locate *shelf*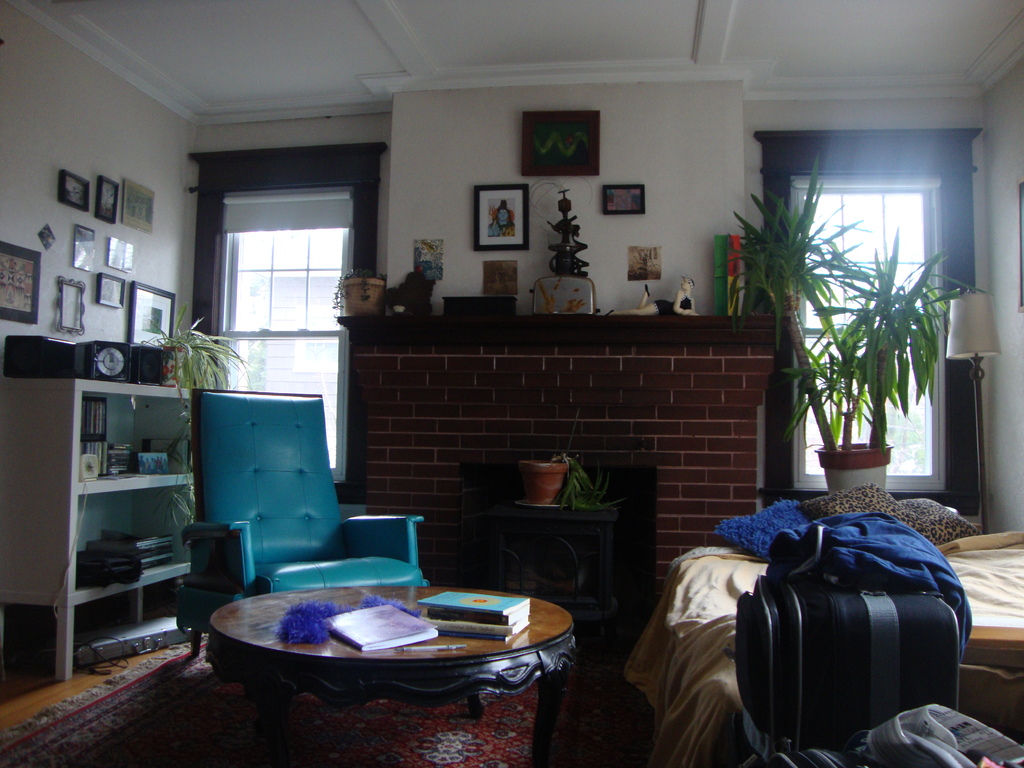
(x1=68, y1=390, x2=203, y2=497)
